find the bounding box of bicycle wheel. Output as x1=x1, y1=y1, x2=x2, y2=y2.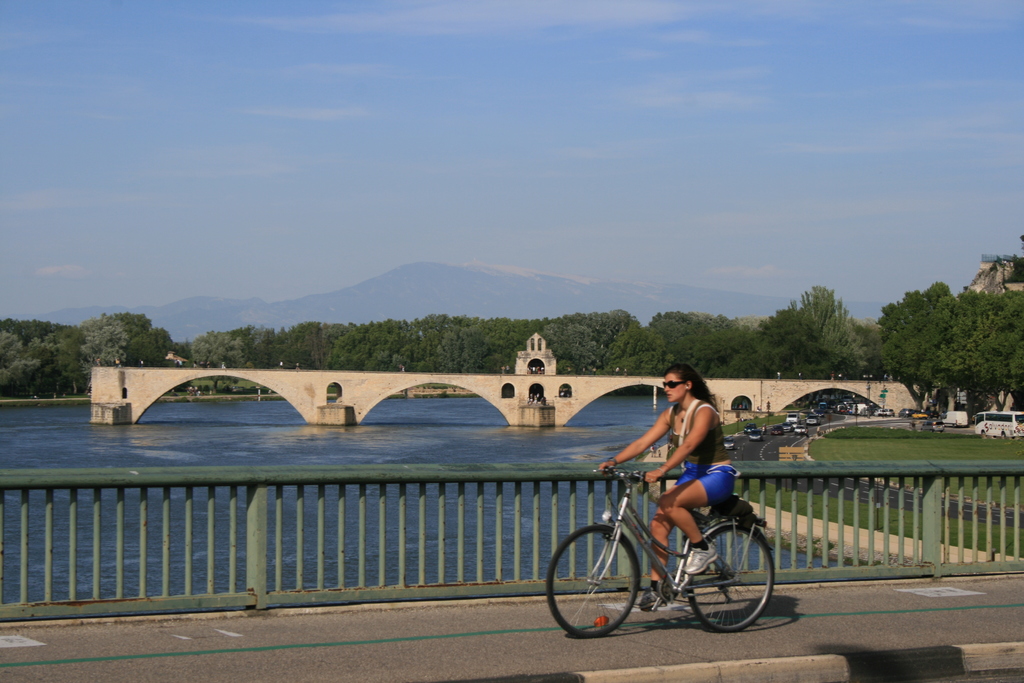
x1=548, y1=523, x2=642, y2=639.
